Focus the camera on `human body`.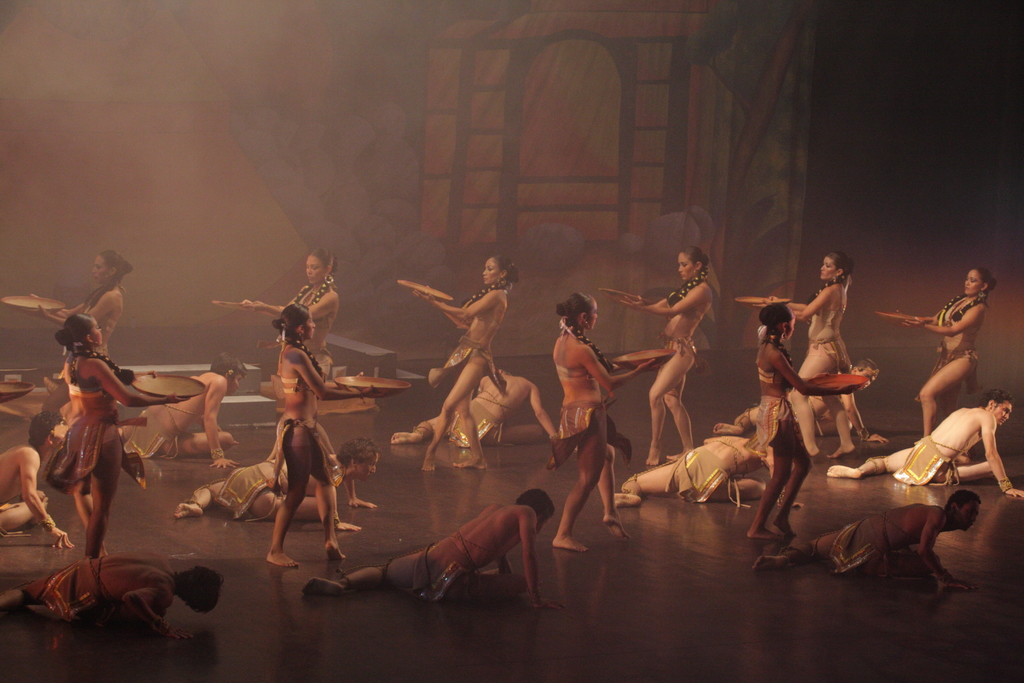
Focus region: 817 389 1023 499.
